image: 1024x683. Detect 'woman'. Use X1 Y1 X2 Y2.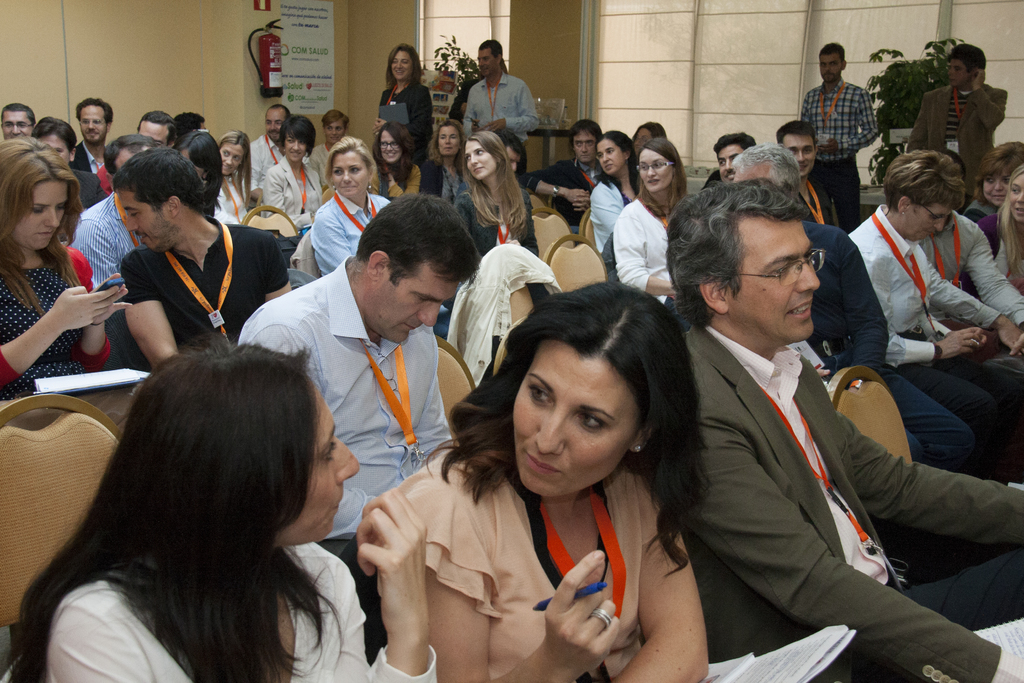
2 138 134 408.
